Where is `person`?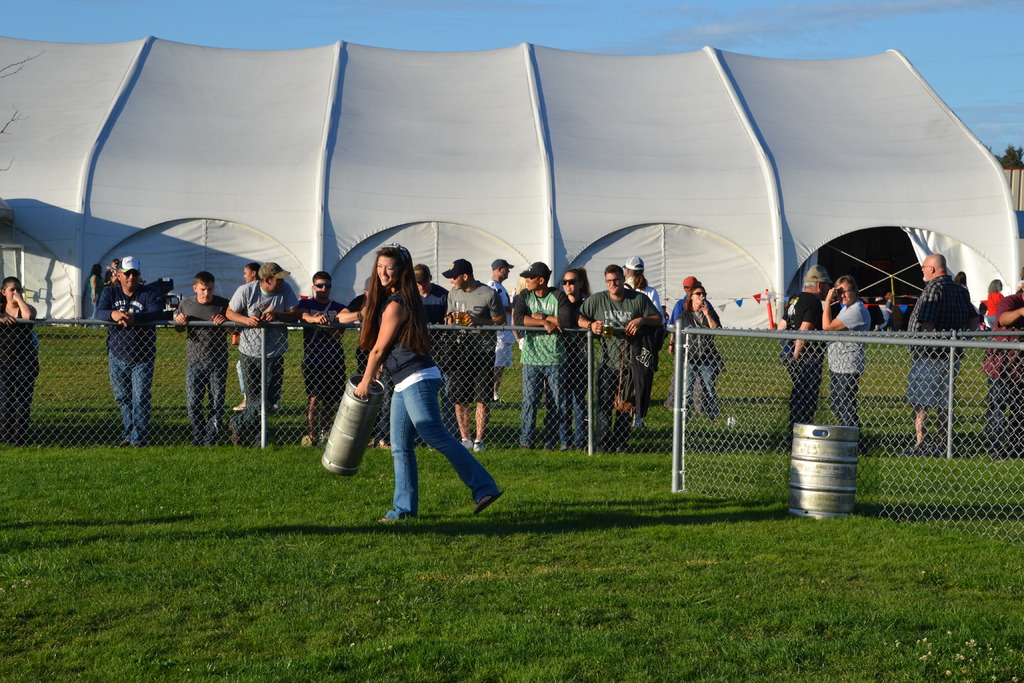
bbox=(672, 273, 703, 362).
